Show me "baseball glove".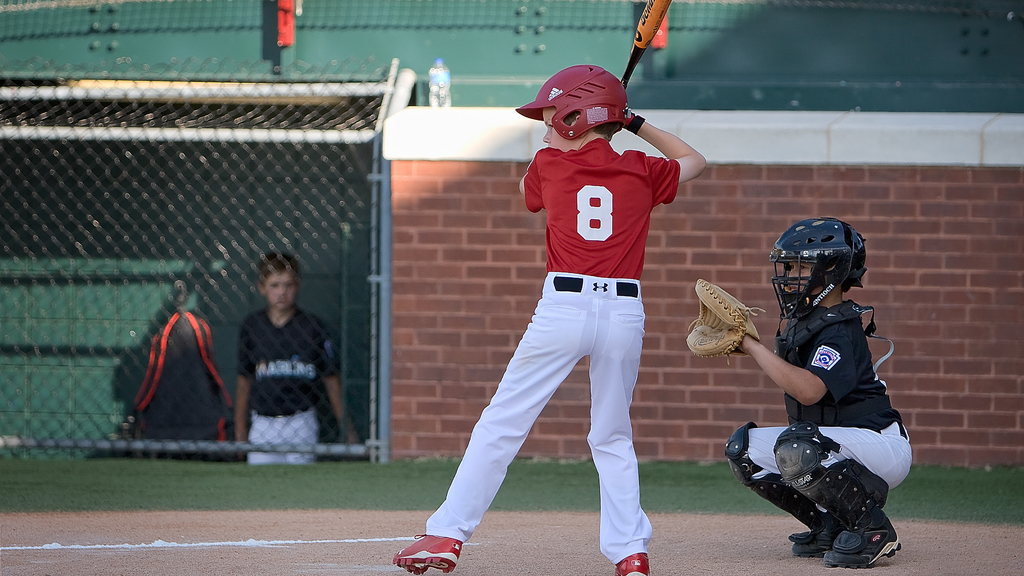
"baseball glove" is here: {"left": 681, "top": 276, "right": 769, "bottom": 365}.
